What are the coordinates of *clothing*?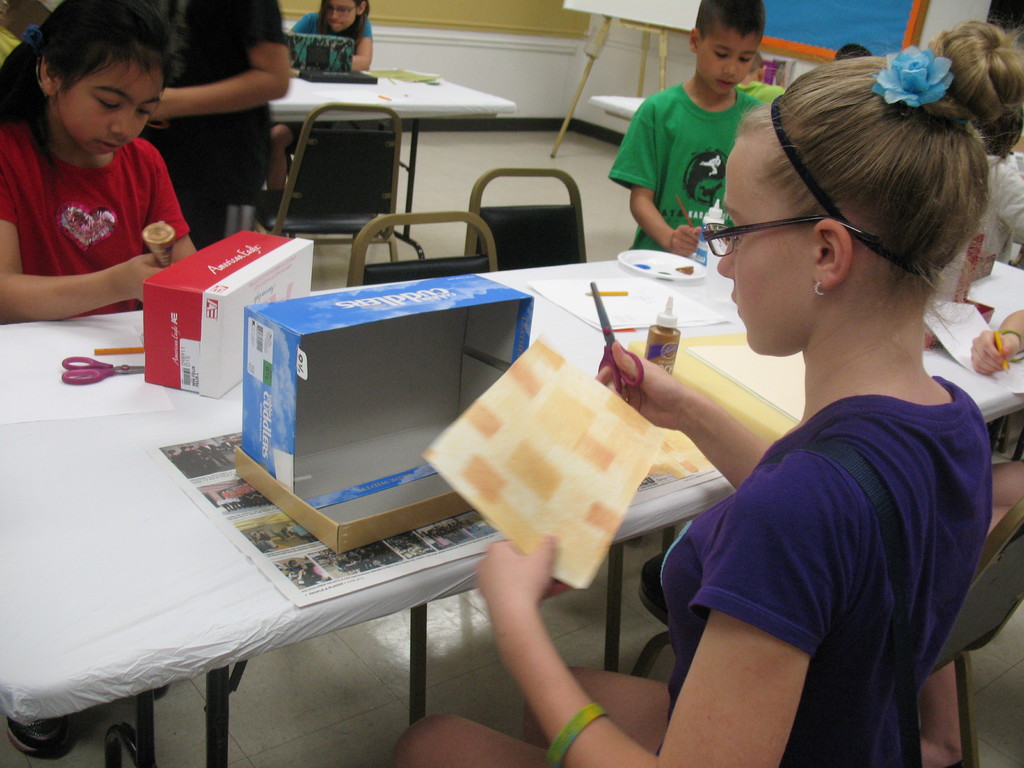
[x1=736, y1=86, x2=786, y2=108].
